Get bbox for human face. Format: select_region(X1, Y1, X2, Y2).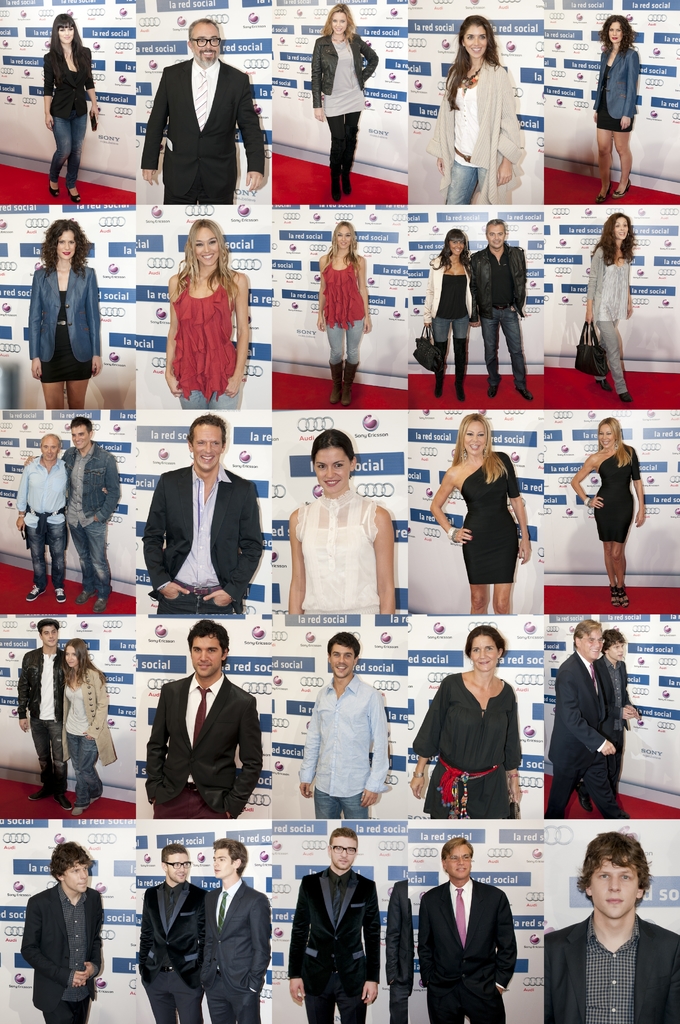
select_region(210, 851, 234, 884).
